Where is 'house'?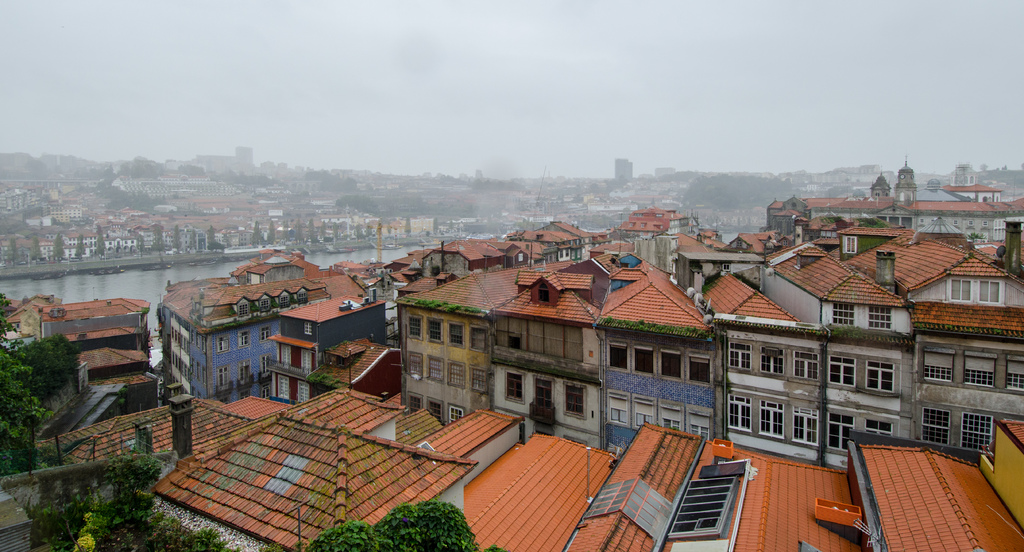
149,241,372,403.
